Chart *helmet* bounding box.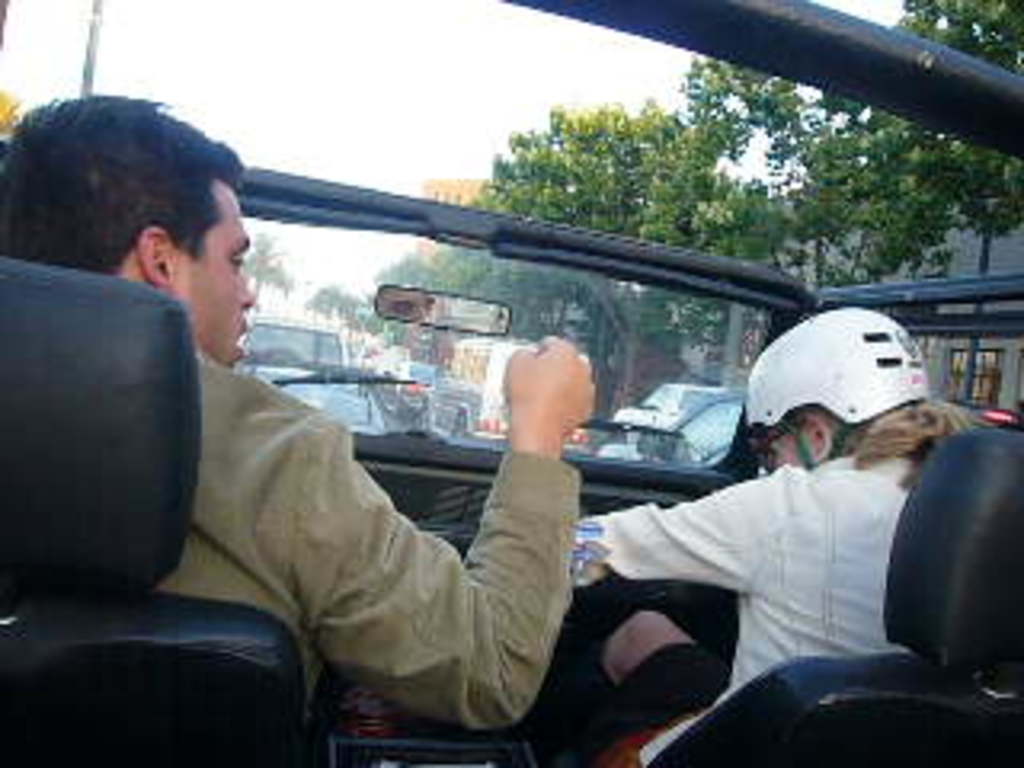
Charted: left=742, top=317, right=960, bottom=509.
